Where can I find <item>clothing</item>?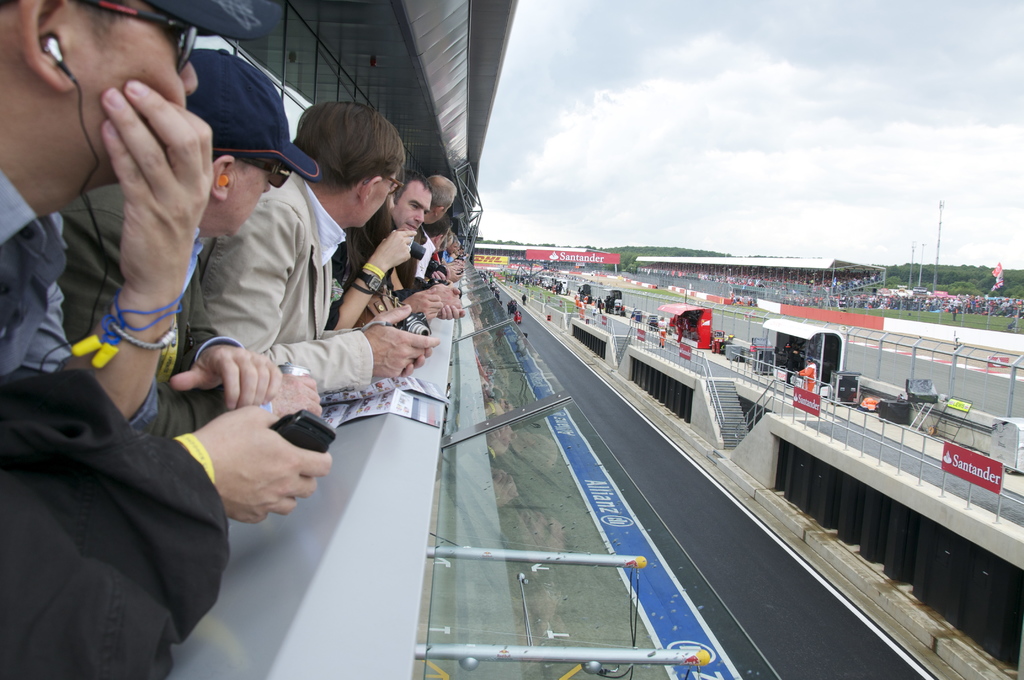
You can find it at bbox=(593, 296, 601, 314).
